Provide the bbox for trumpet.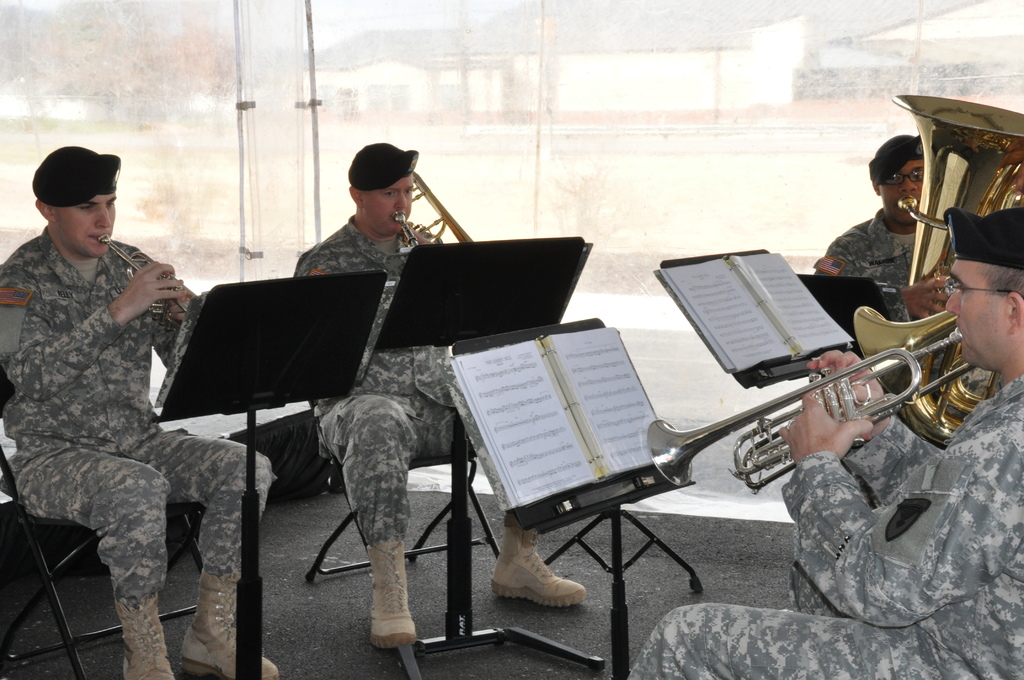
bbox(643, 328, 984, 495).
